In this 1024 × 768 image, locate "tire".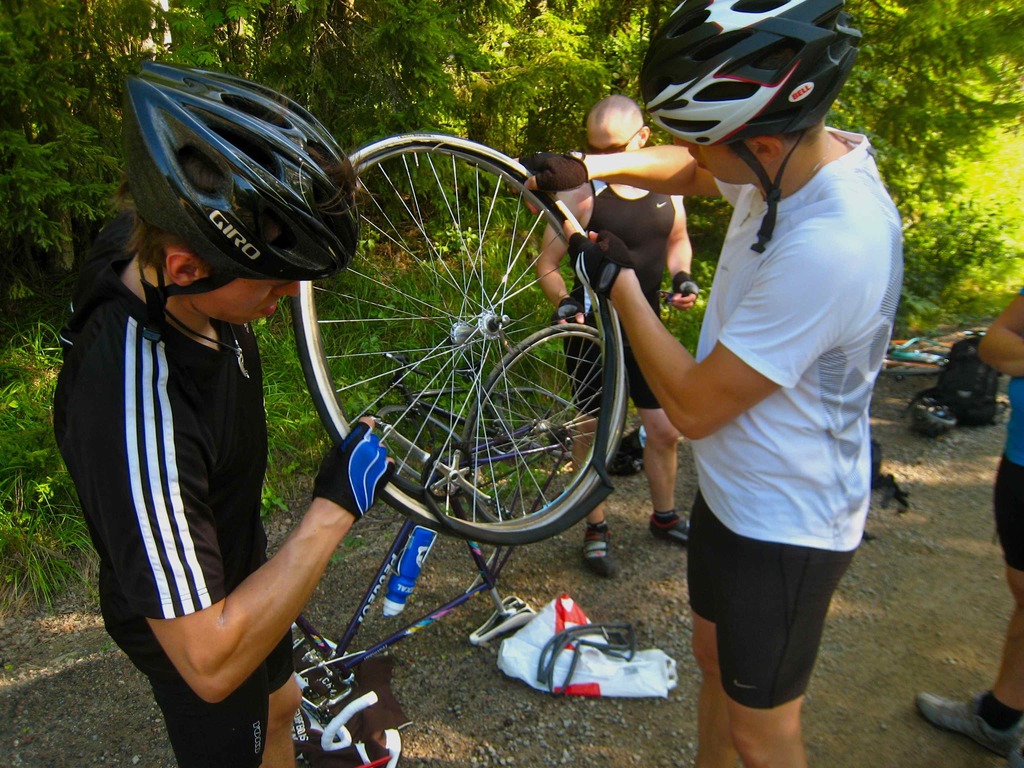
Bounding box: 461/322/605/524.
